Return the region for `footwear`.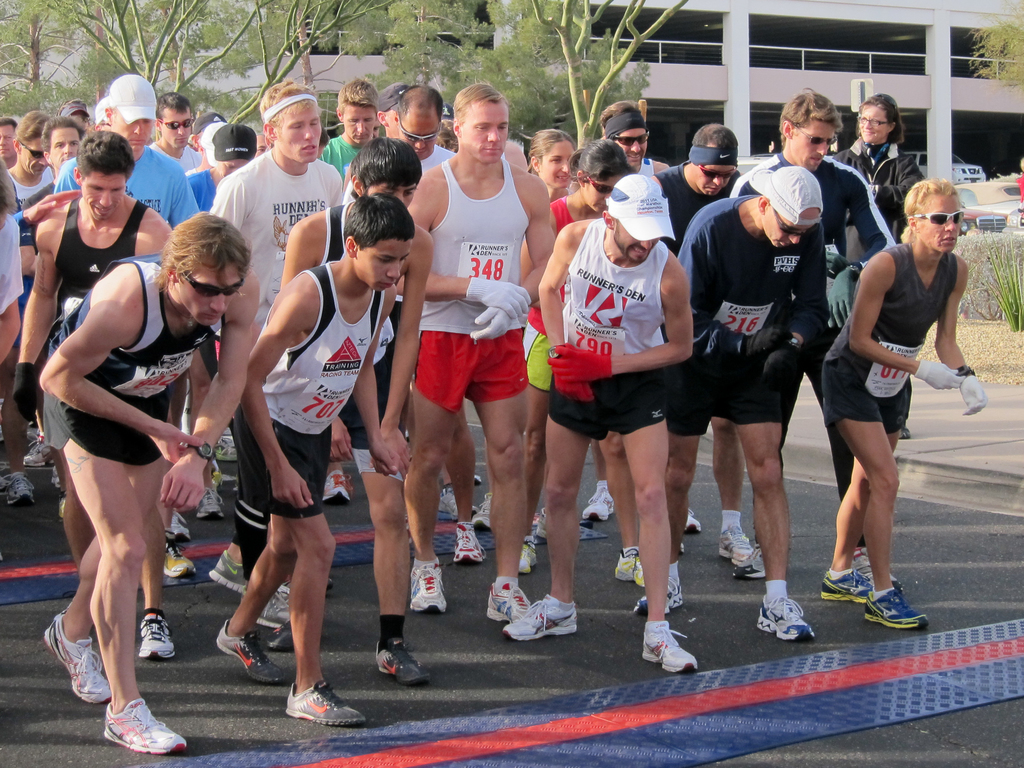
865 584 928 632.
